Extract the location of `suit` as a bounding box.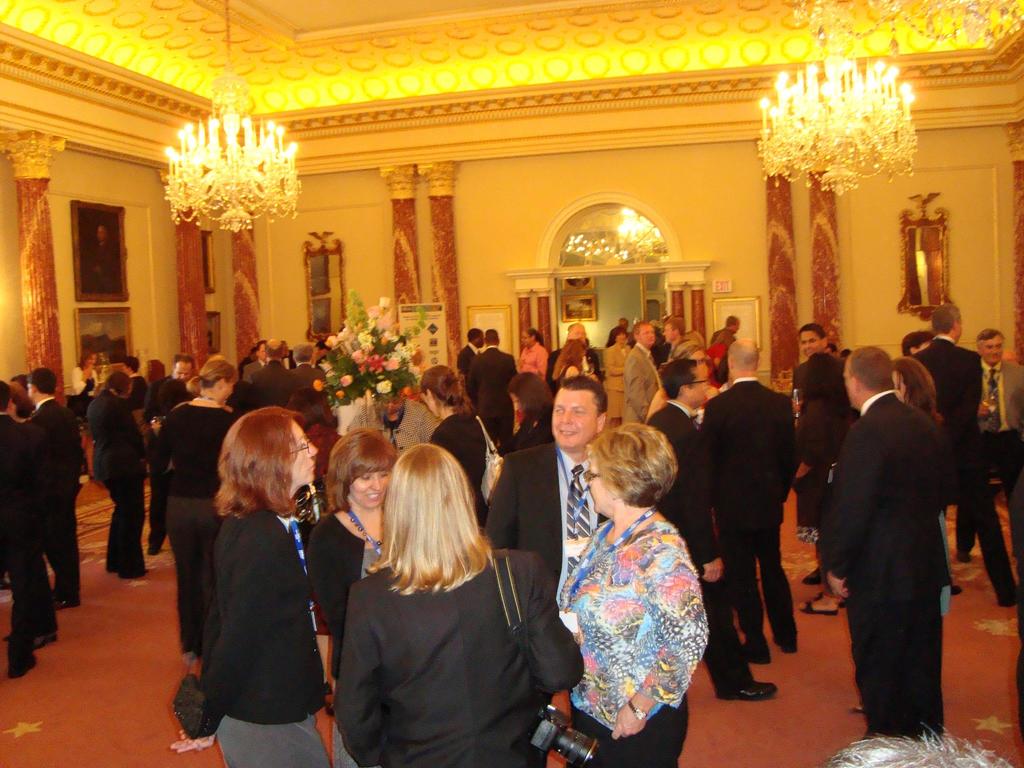
select_region(646, 399, 754, 695).
